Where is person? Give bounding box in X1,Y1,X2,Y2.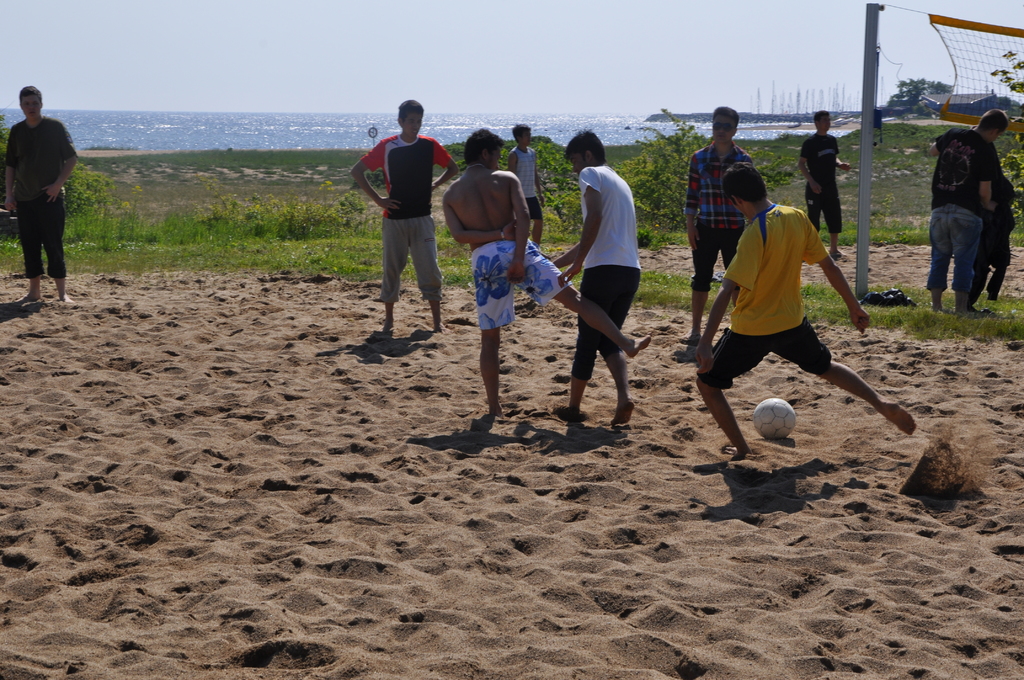
792,103,849,257.
